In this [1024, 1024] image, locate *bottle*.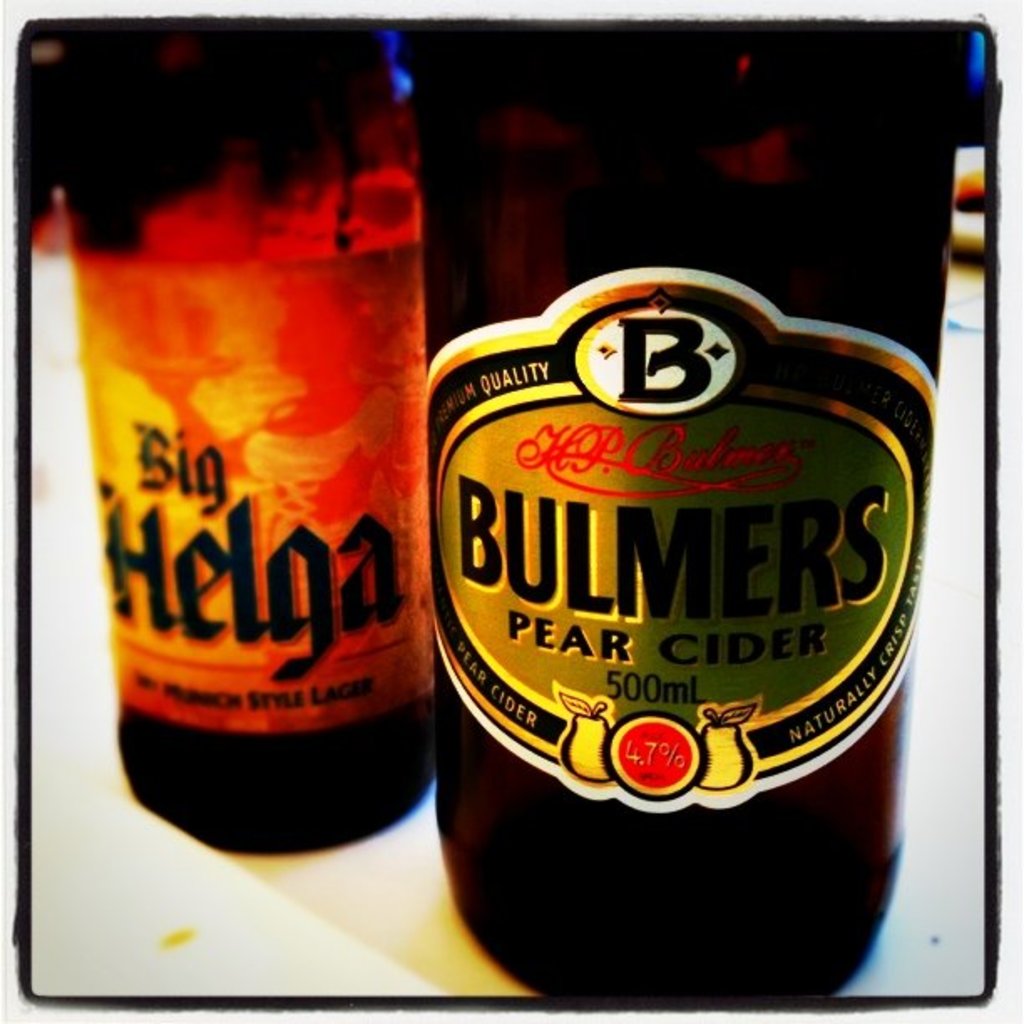
Bounding box: pyautogui.locateOnScreen(378, 15, 902, 1004).
